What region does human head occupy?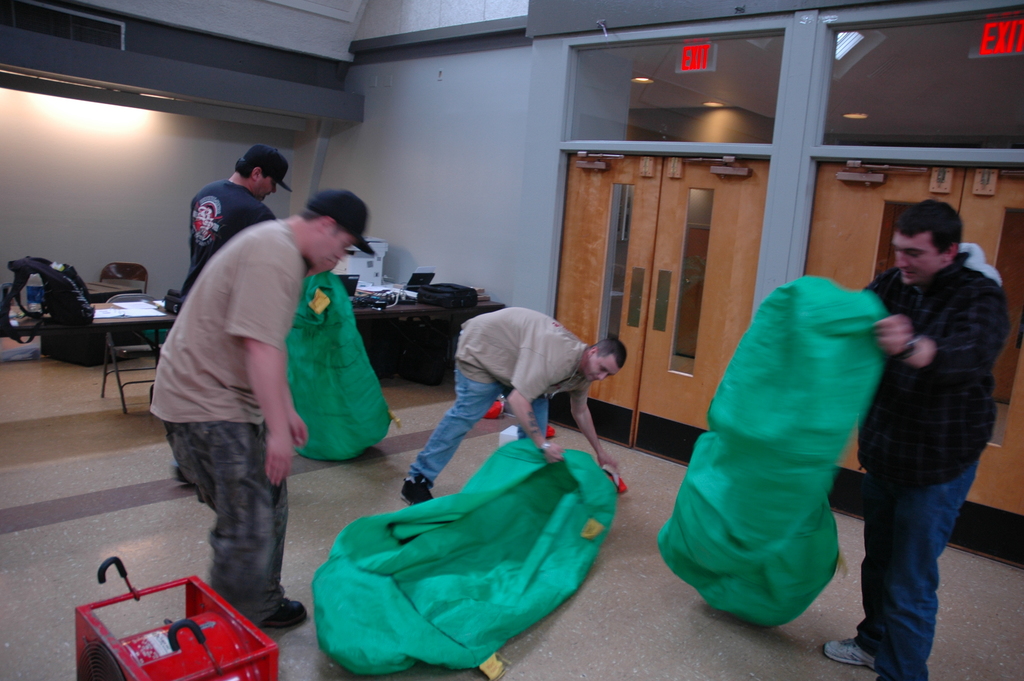
bbox=(895, 203, 984, 276).
